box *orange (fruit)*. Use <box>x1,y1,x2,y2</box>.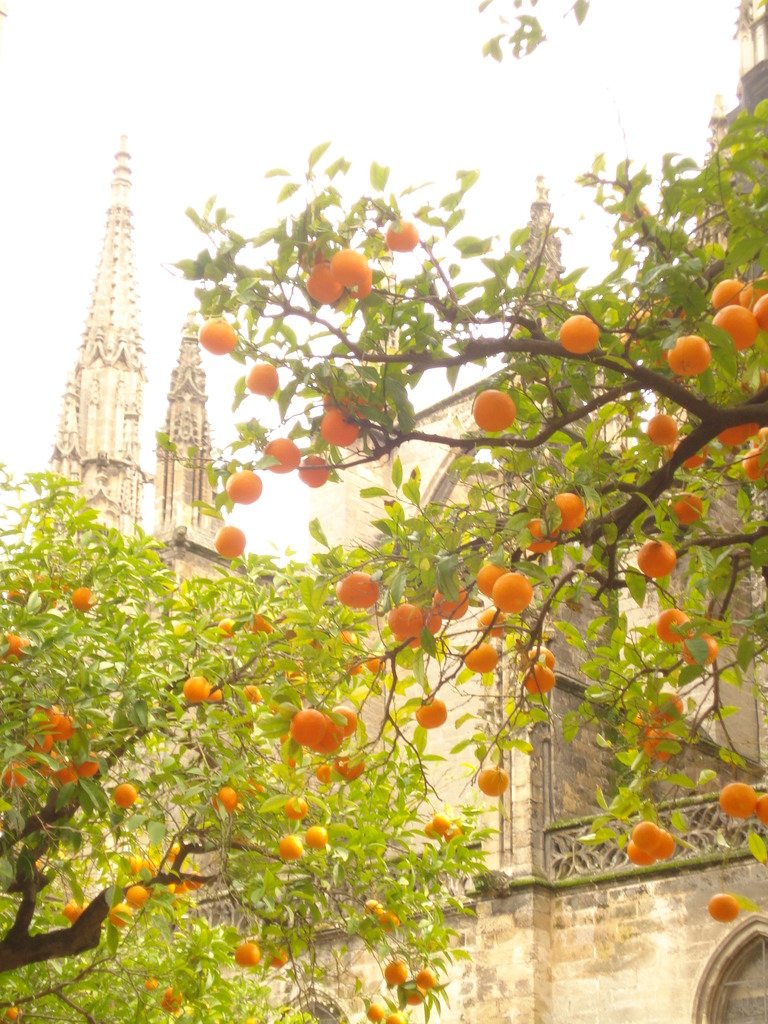
<box>486,767,501,797</box>.
